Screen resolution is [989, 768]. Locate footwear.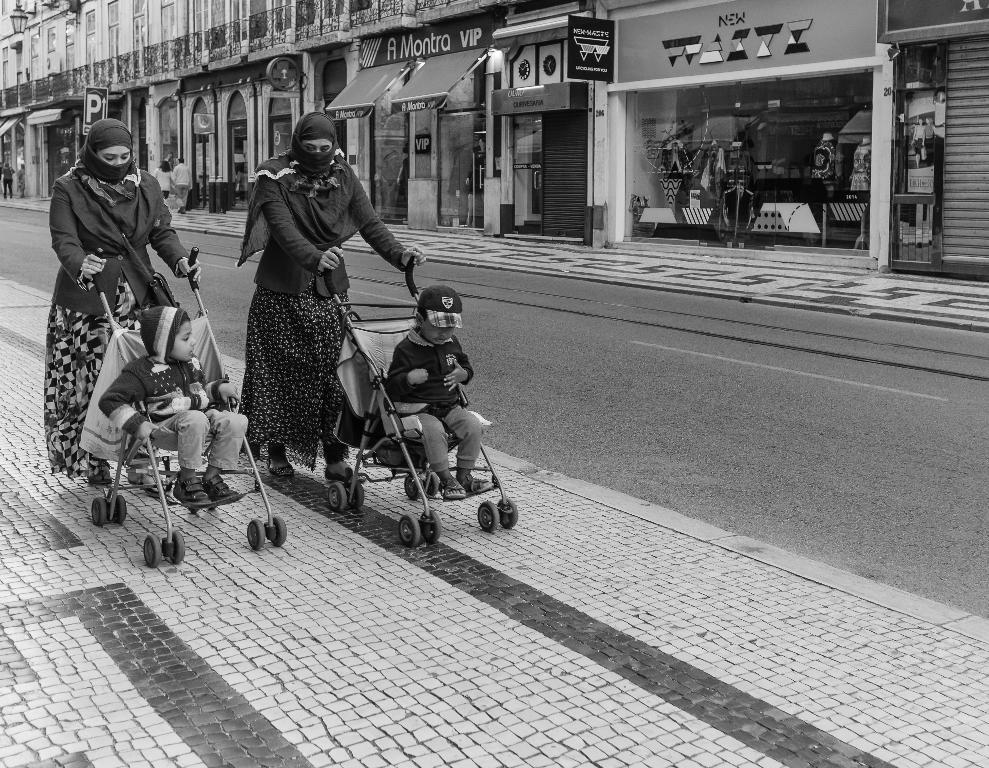
(left=203, top=472, right=242, bottom=505).
